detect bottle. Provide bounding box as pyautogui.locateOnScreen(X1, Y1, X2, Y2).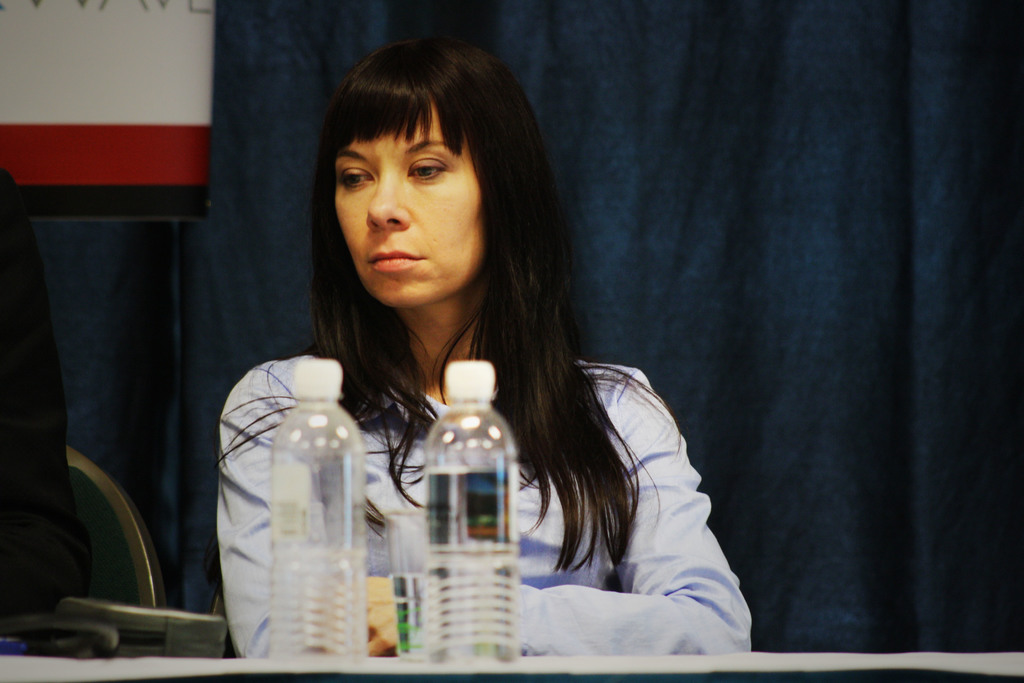
pyautogui.locateOnScreen(413, 356, 522, 659).
